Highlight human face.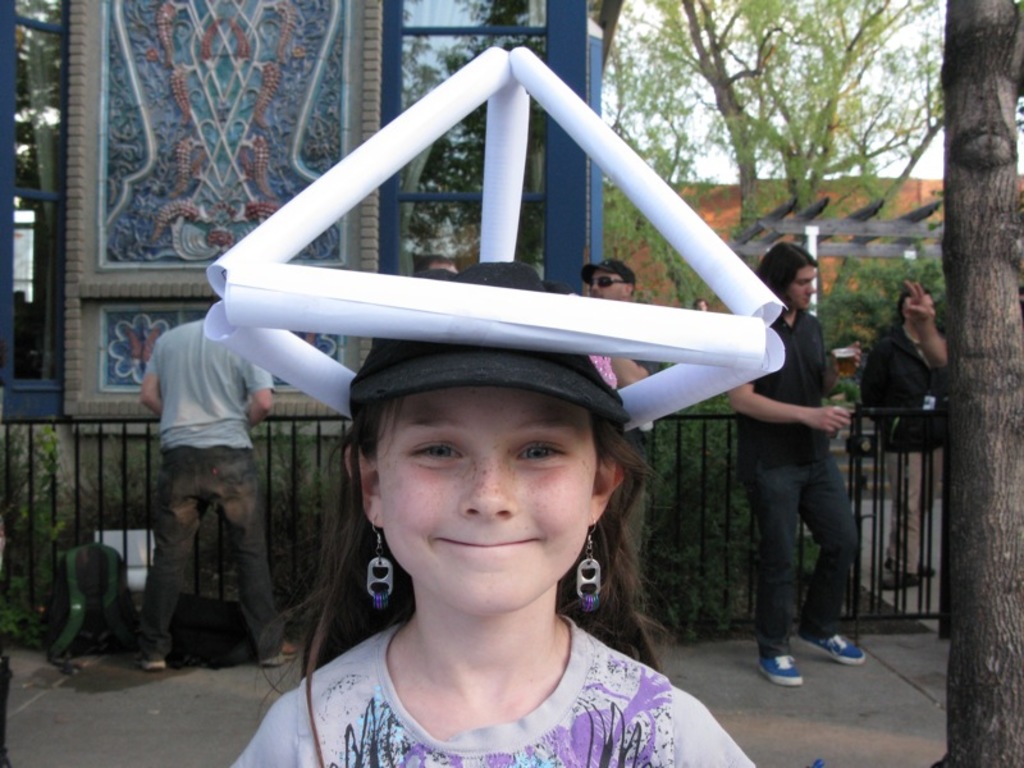
Highlighted region: 788,269,814,307.
